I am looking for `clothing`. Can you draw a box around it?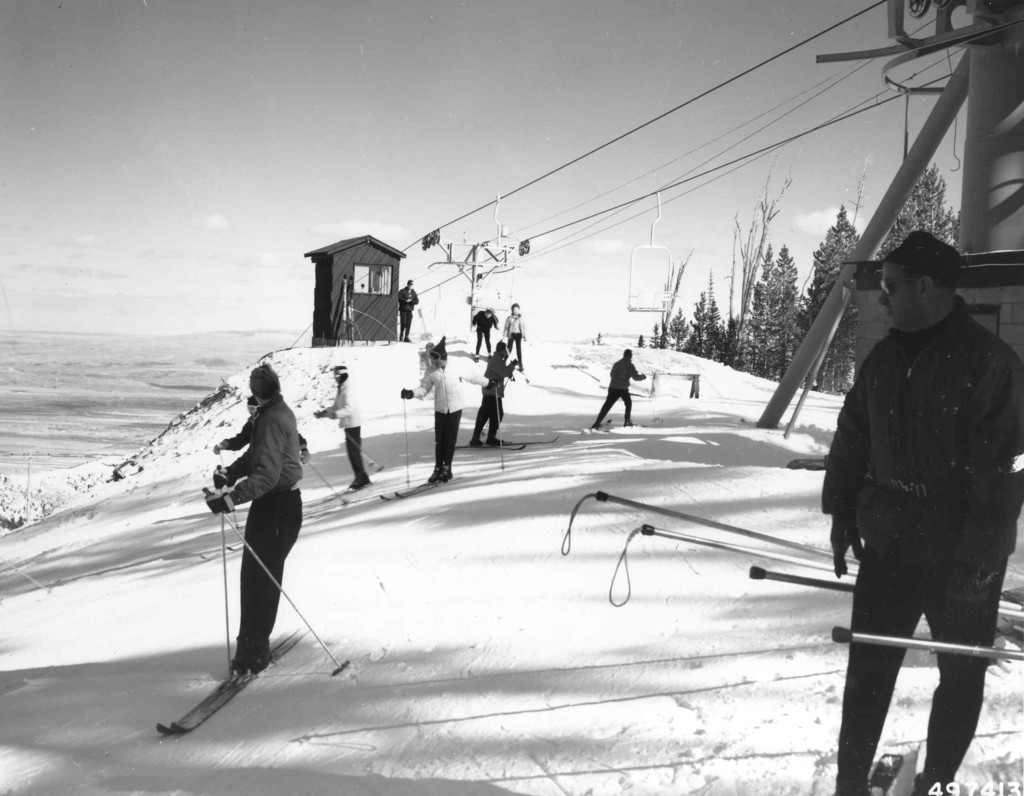
Sure, the bounding box is box=[414, 362, 485, 482].
